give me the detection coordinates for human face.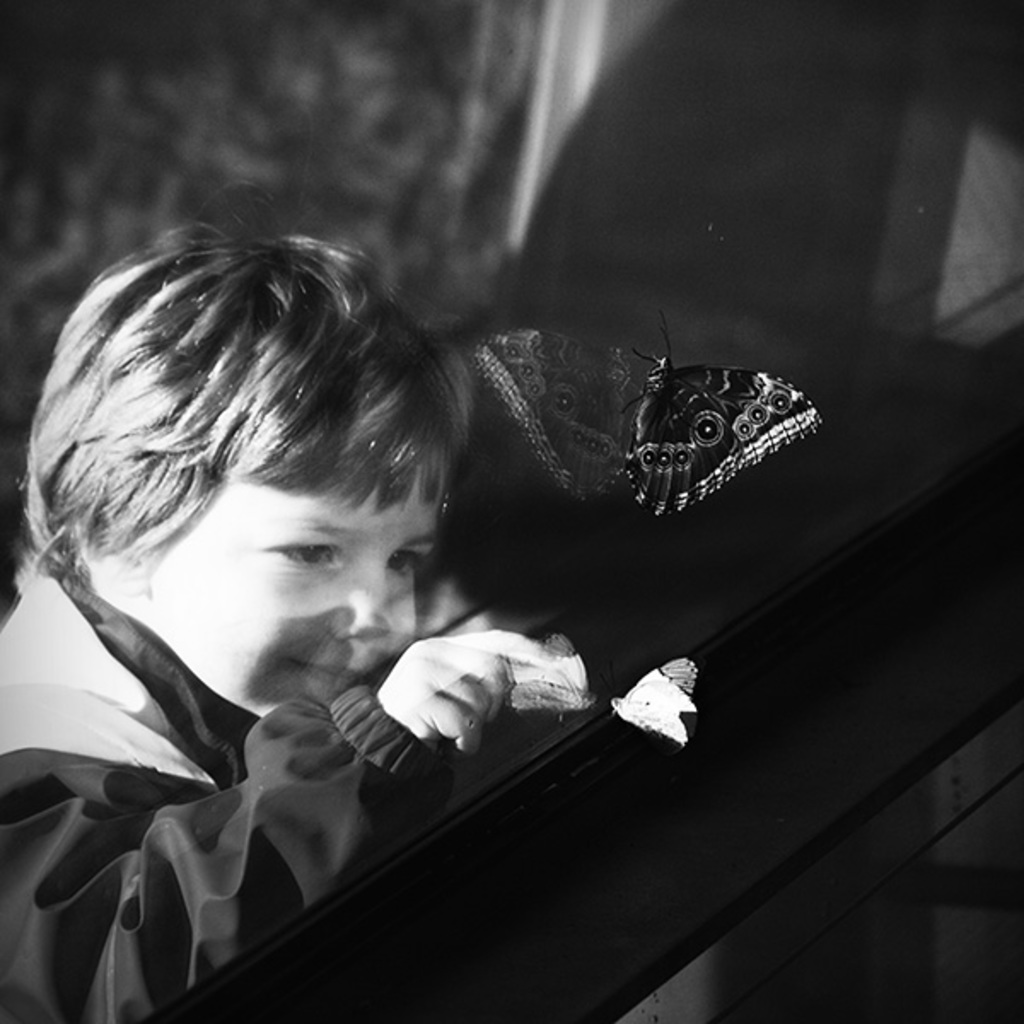
(left=157, top=490, right=444, bottom=715).
